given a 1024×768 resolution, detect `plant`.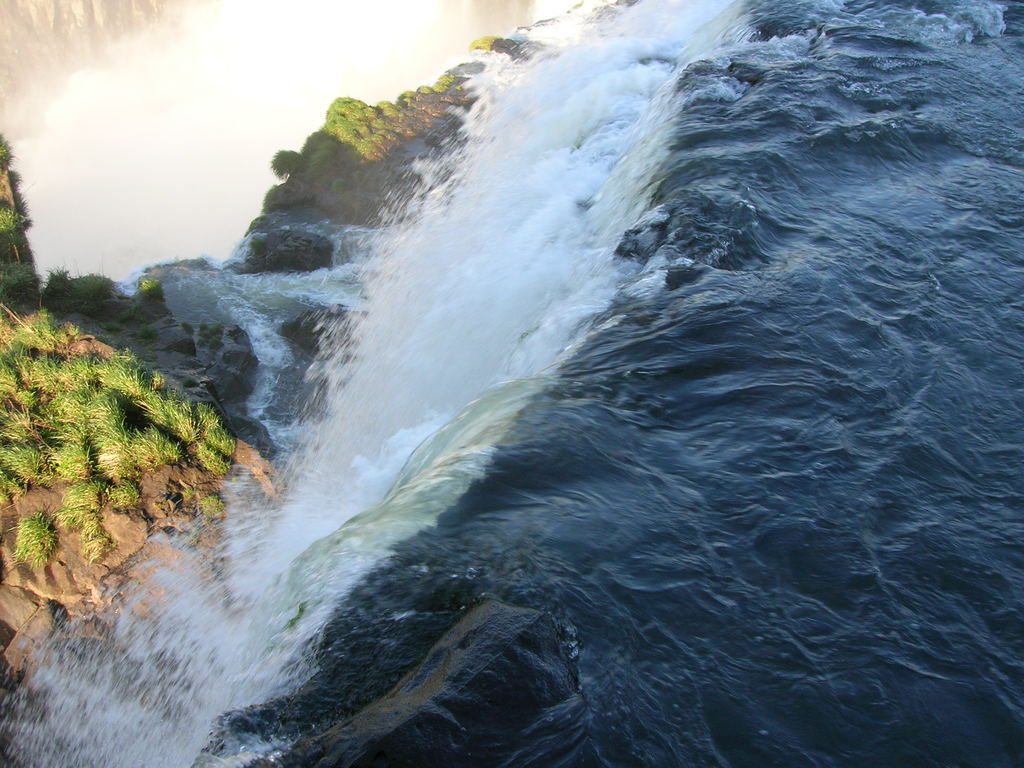
[0, 256, 44, 310].
